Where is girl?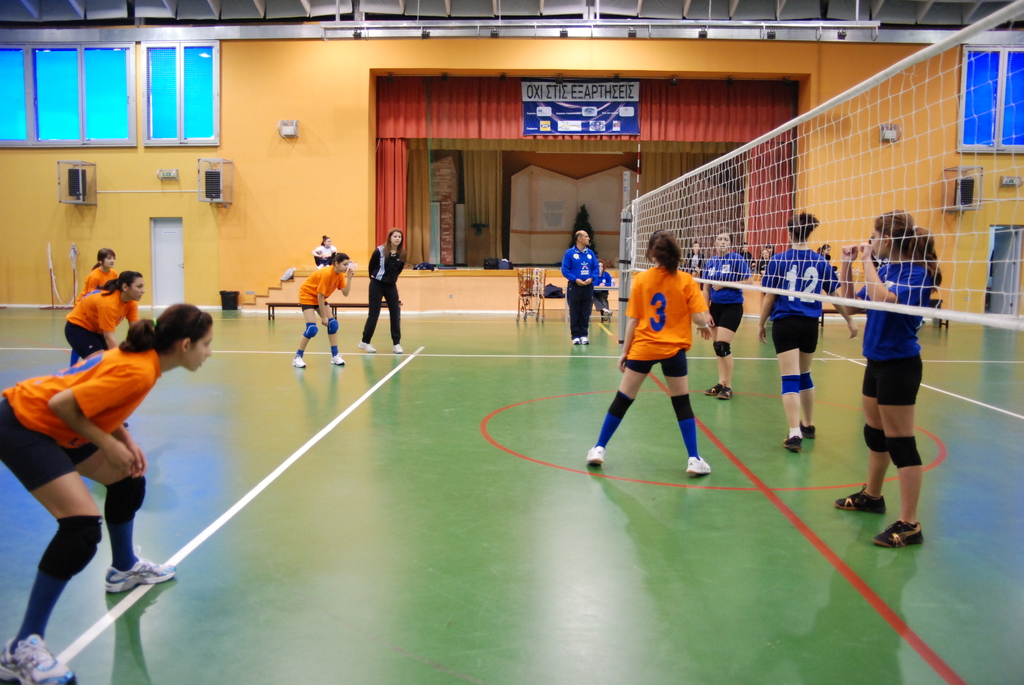
box=[64, 269, 147, 360].
